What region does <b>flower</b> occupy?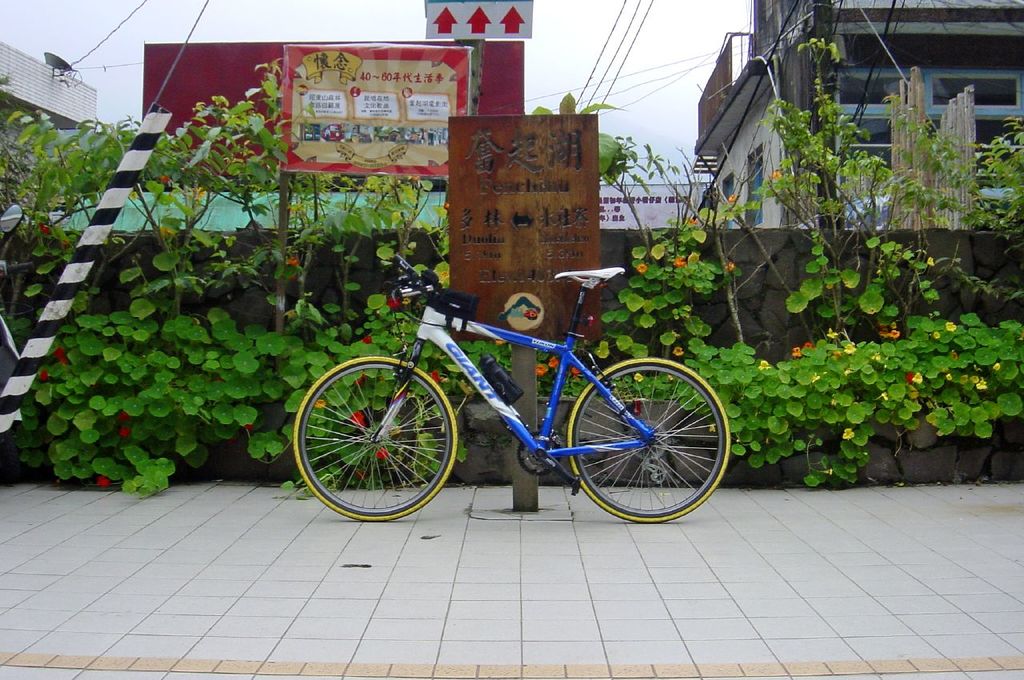
x1=35, y1=220, x2=50, y2=236.
